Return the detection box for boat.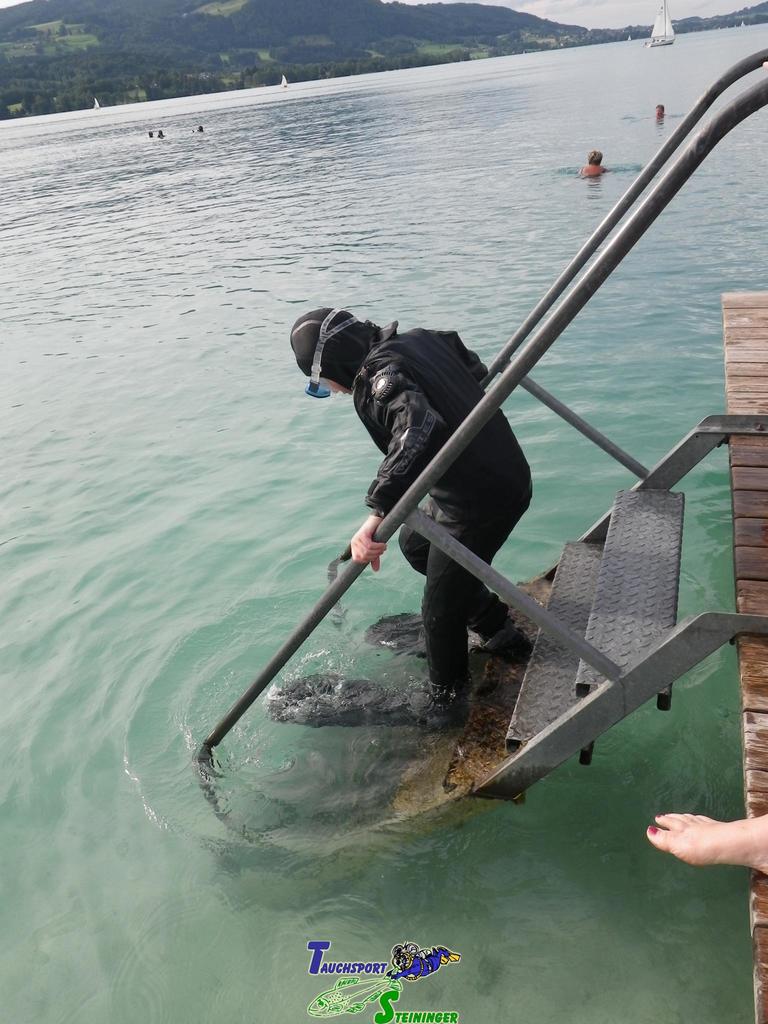
648/0/669/46.
